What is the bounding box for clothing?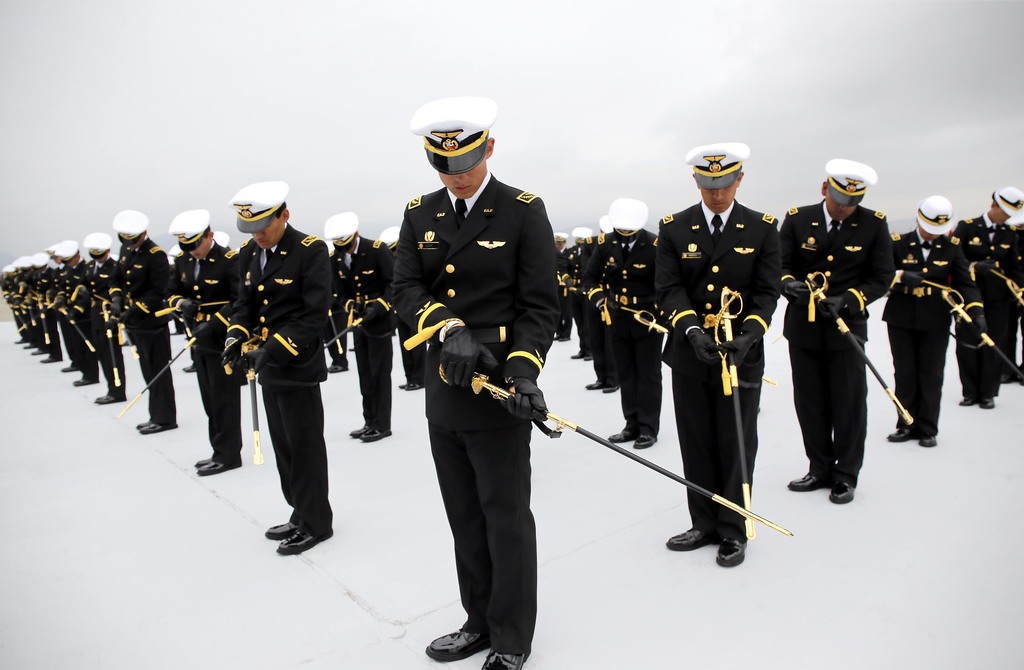
region(404, 324, 426, 387).
